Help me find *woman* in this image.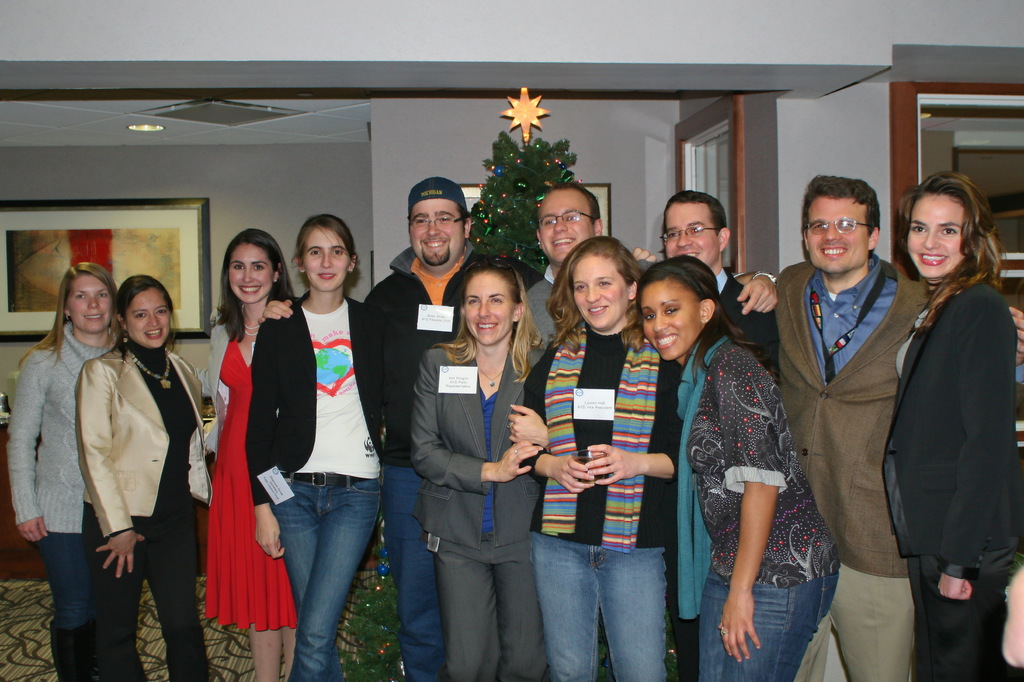
Found it: Rect(5, 261, 143, 681).
